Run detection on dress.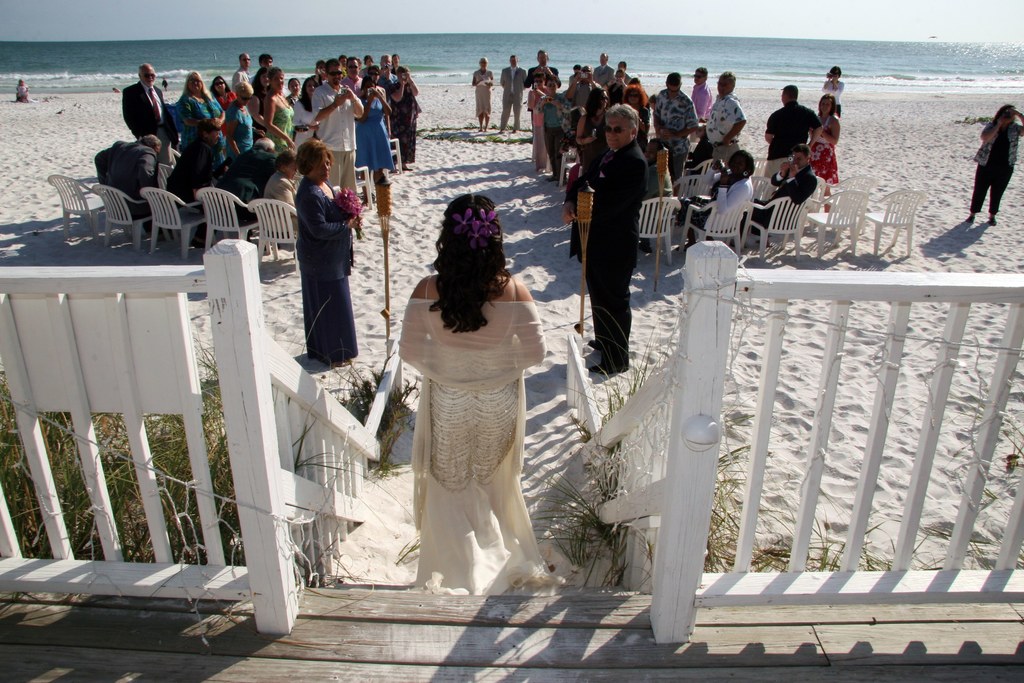
Result: [x1=808, y1=115, x2=840, y2=210].
